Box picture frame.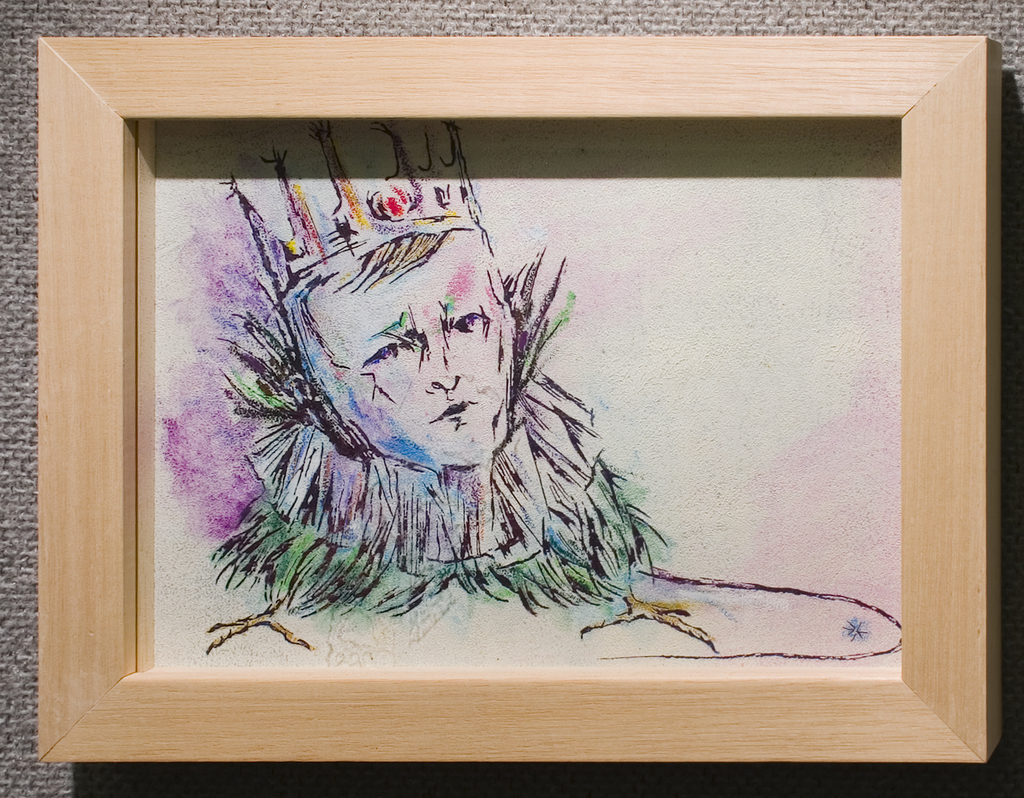
(0, 7, 1023, 779).
